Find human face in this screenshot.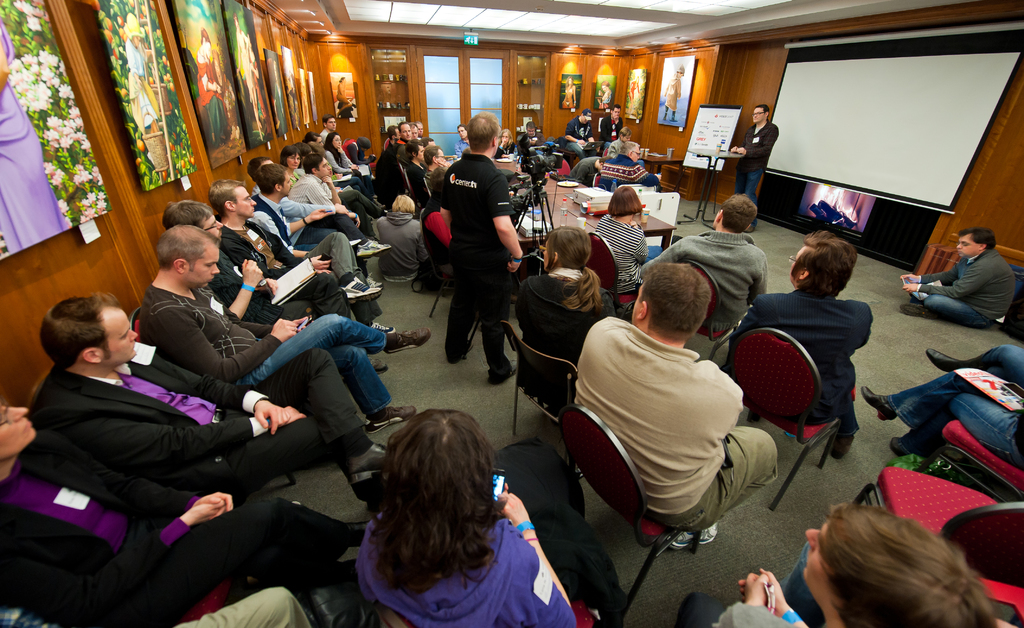
The bounding box for human face is <region>457, 125, 470, 139</region>.
